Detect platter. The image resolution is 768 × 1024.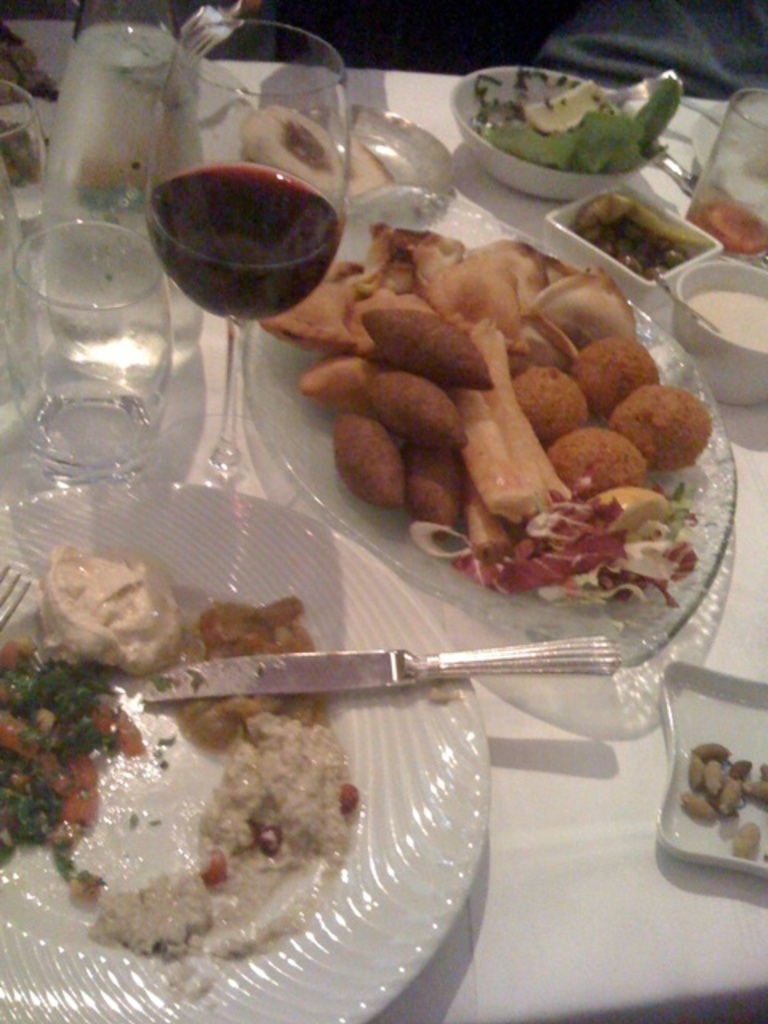
locate(0, 472, 486, 1018).
